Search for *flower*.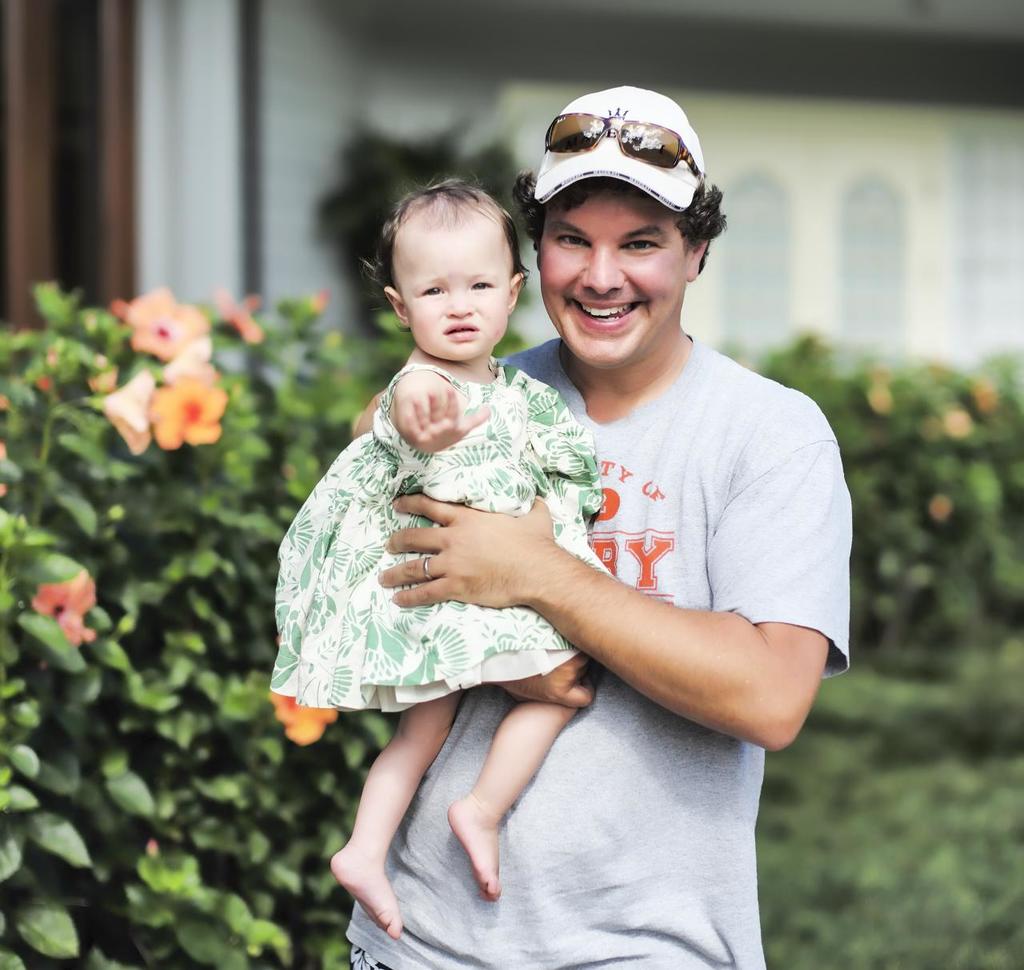
Found at Rect(310, 279, 332, 320).
